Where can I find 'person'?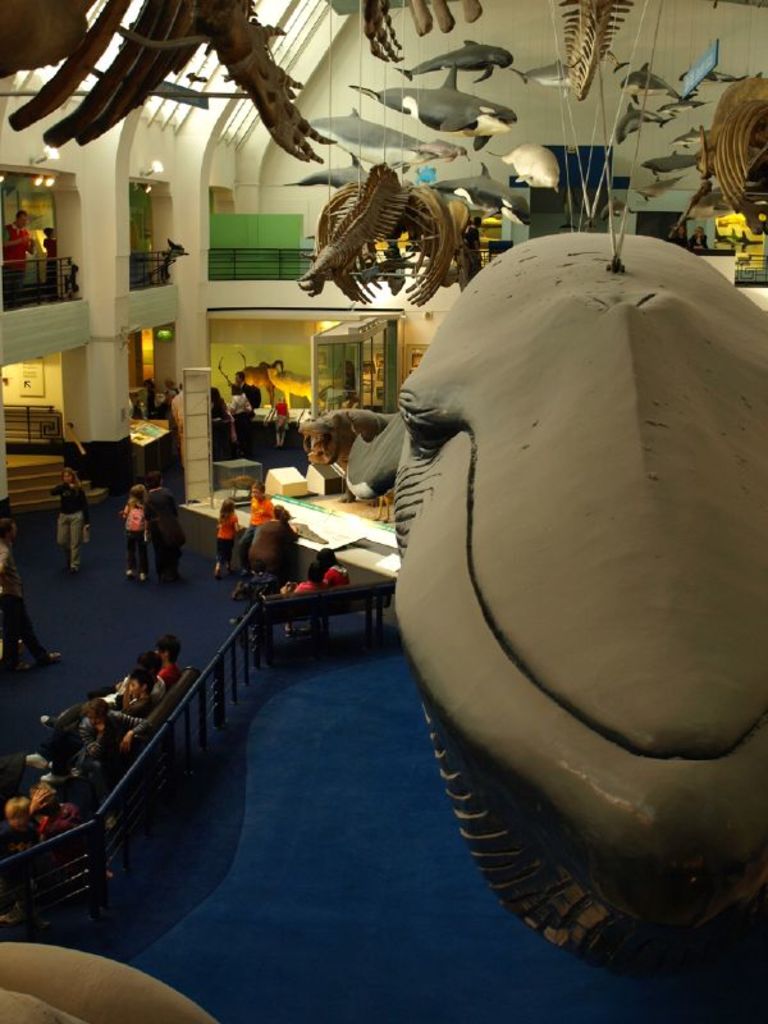
You can find it at select_region(1, 207, 35, 314).
